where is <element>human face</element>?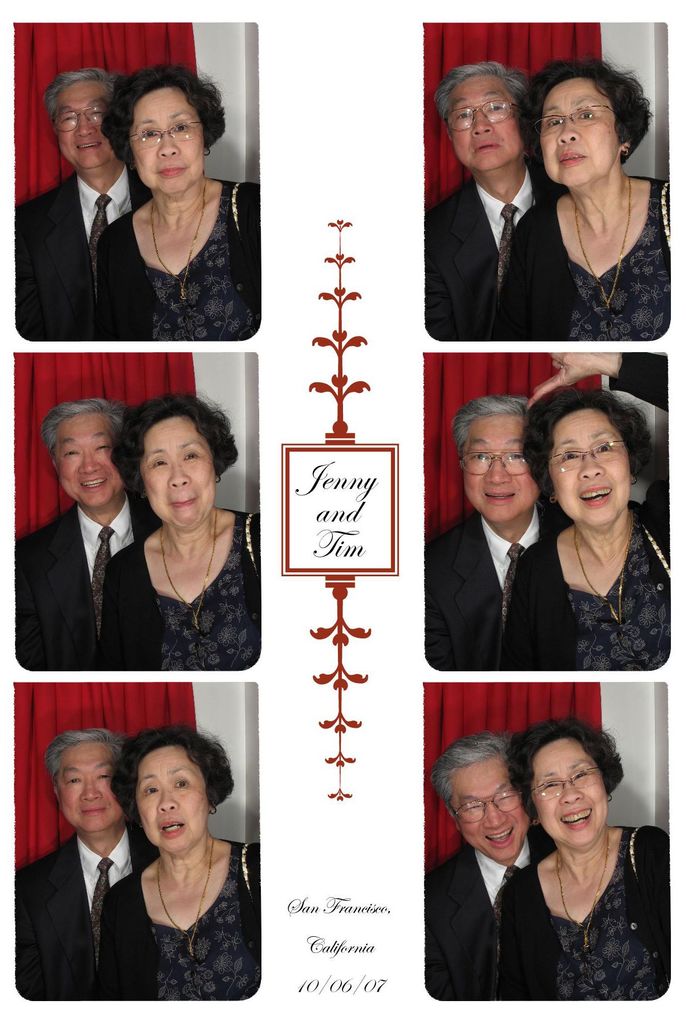
(x1=469, y1=410, x2=537, y2=519).
